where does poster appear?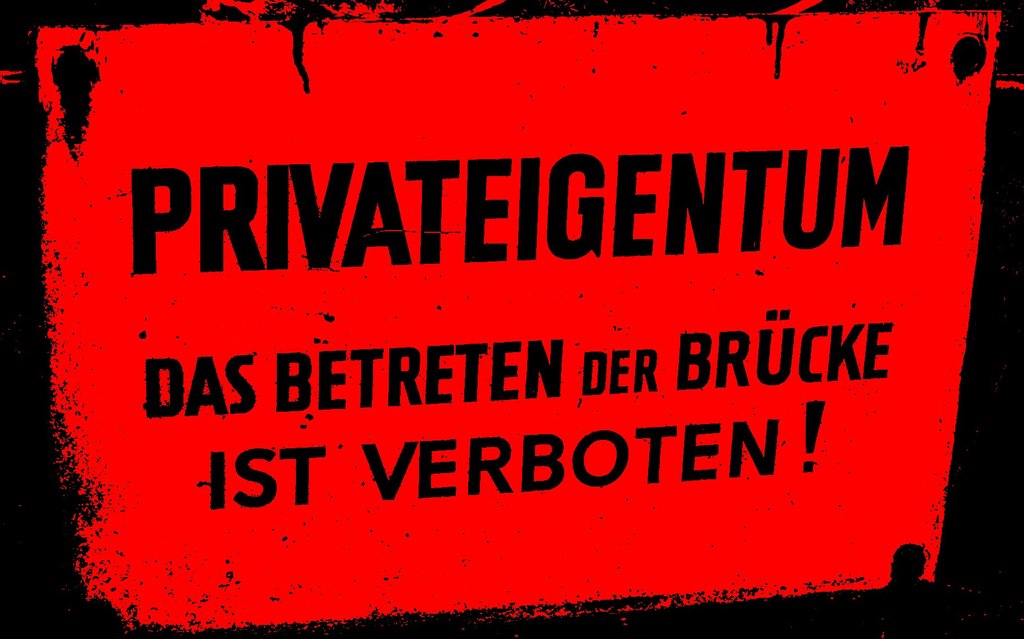
Appears at {"x1": 0, "y1": 1, "x2": 1023, "y2": 638}.
